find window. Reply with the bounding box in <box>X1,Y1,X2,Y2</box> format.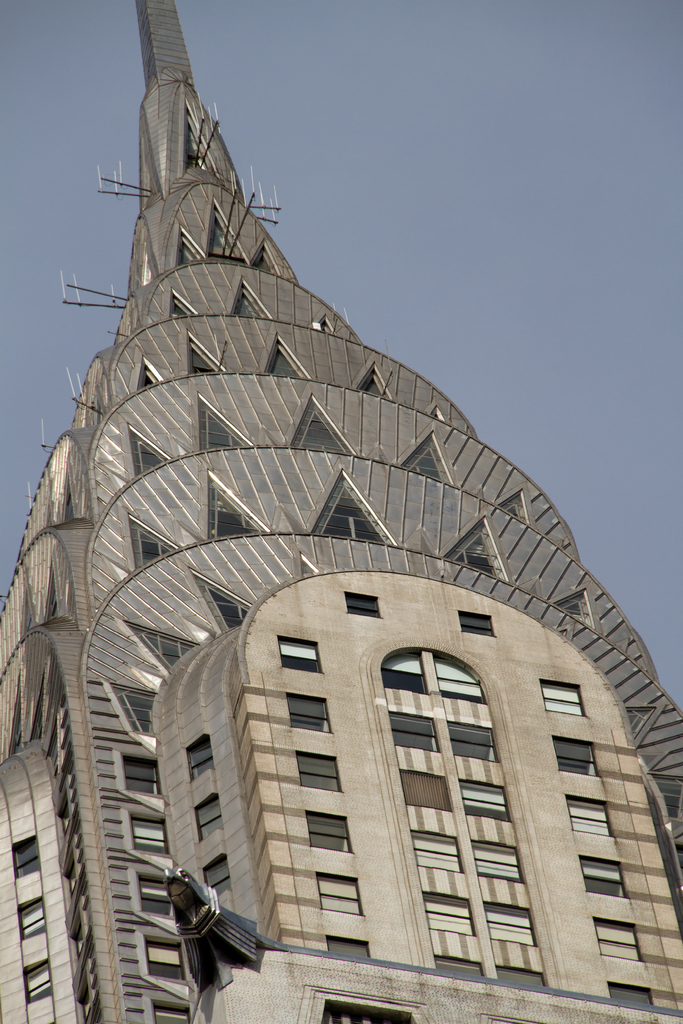
<box>350,595,376,614</box>.
